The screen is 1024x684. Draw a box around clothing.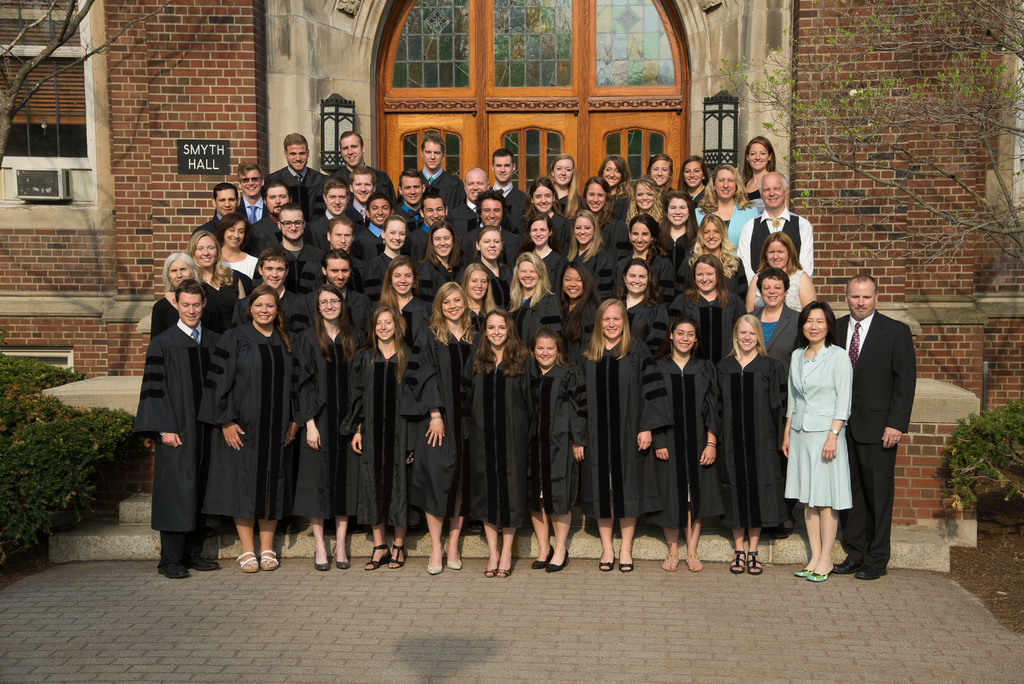
(565,292,596,348).
